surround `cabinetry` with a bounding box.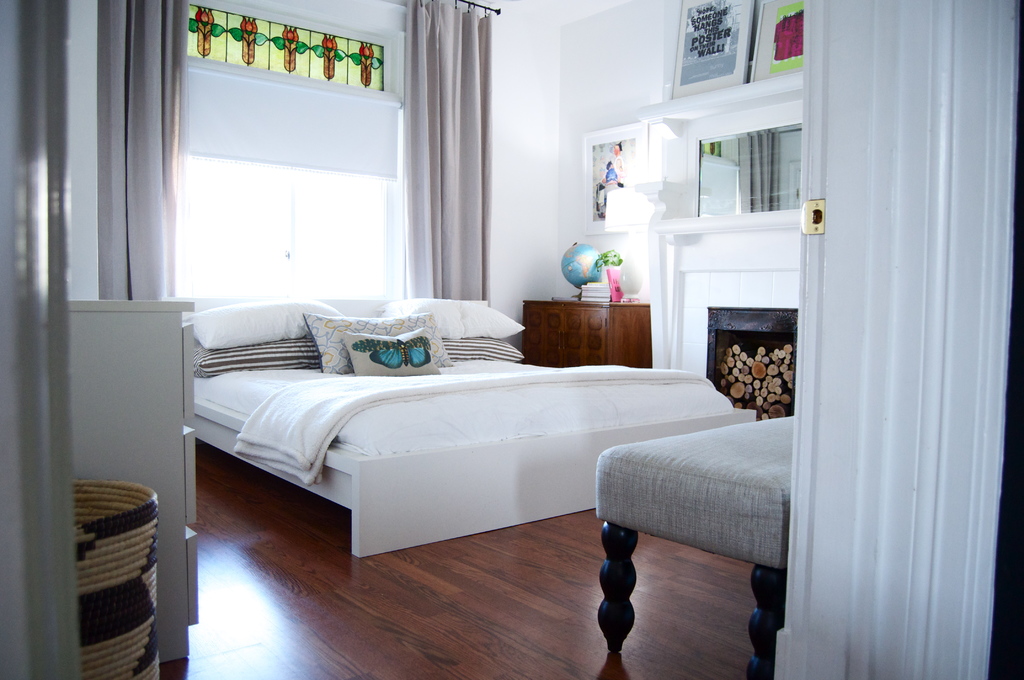
65:298:198:656.
